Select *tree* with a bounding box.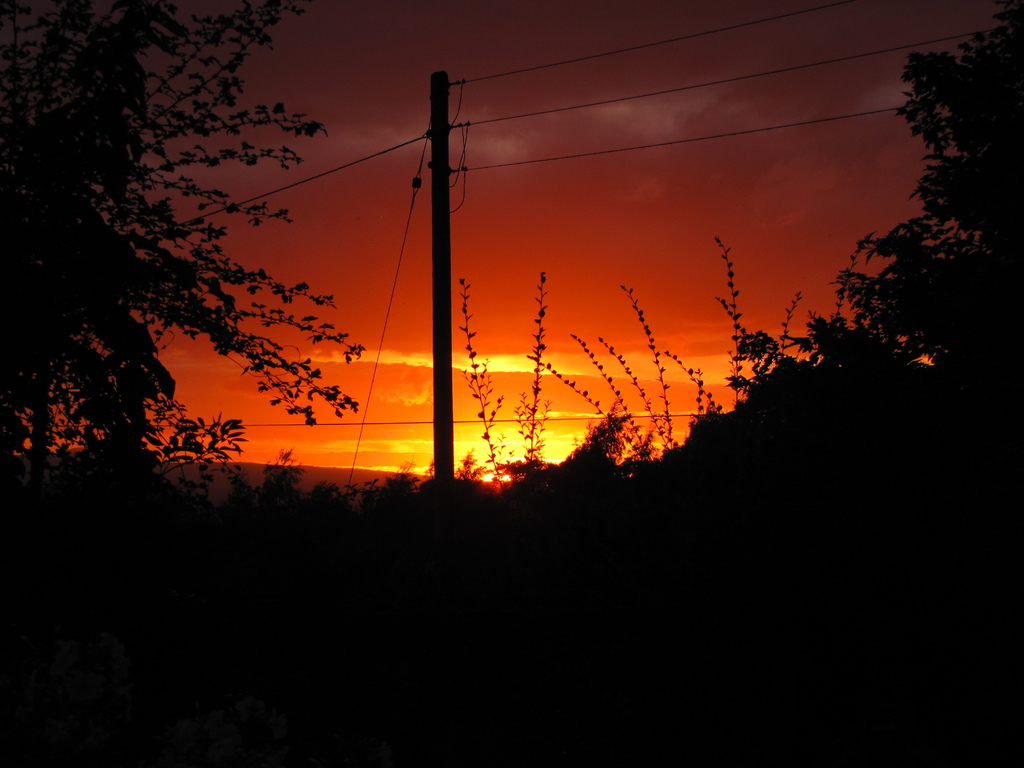
BBox(0, 0, 366, 470).
